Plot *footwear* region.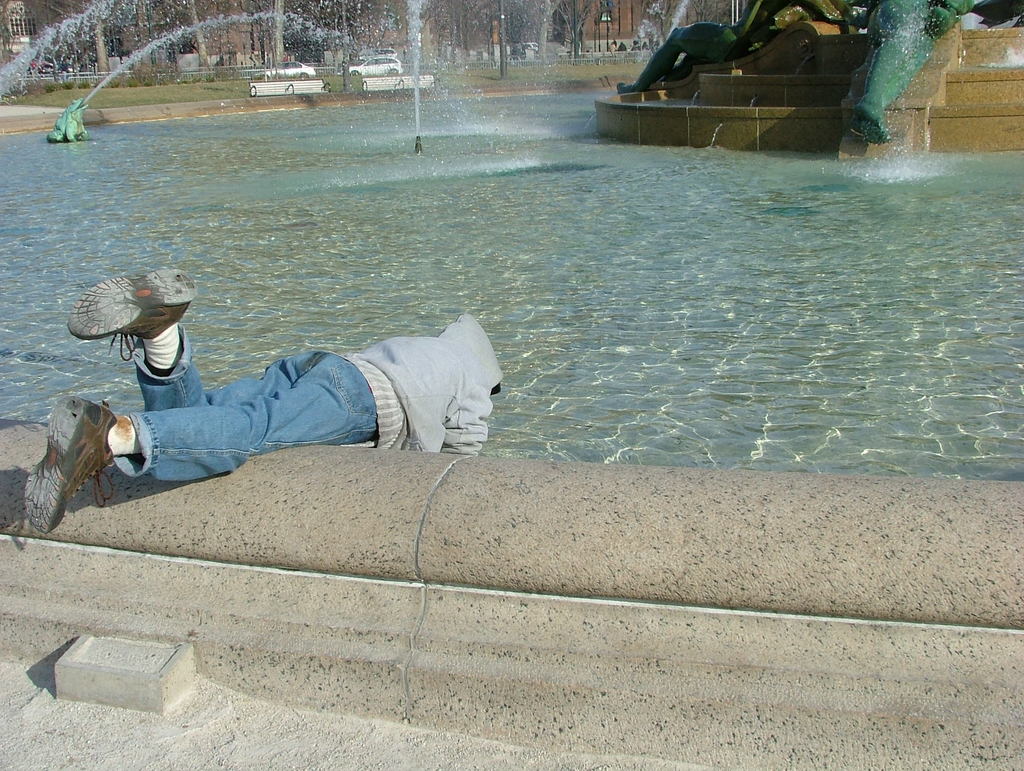
Plotted at detection(67, 271, 201, 365).
